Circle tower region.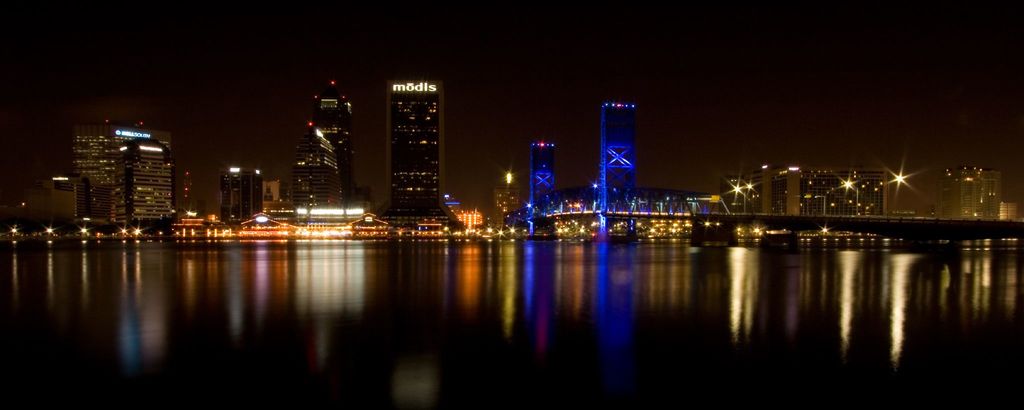
Region: (286,124,342,211).
